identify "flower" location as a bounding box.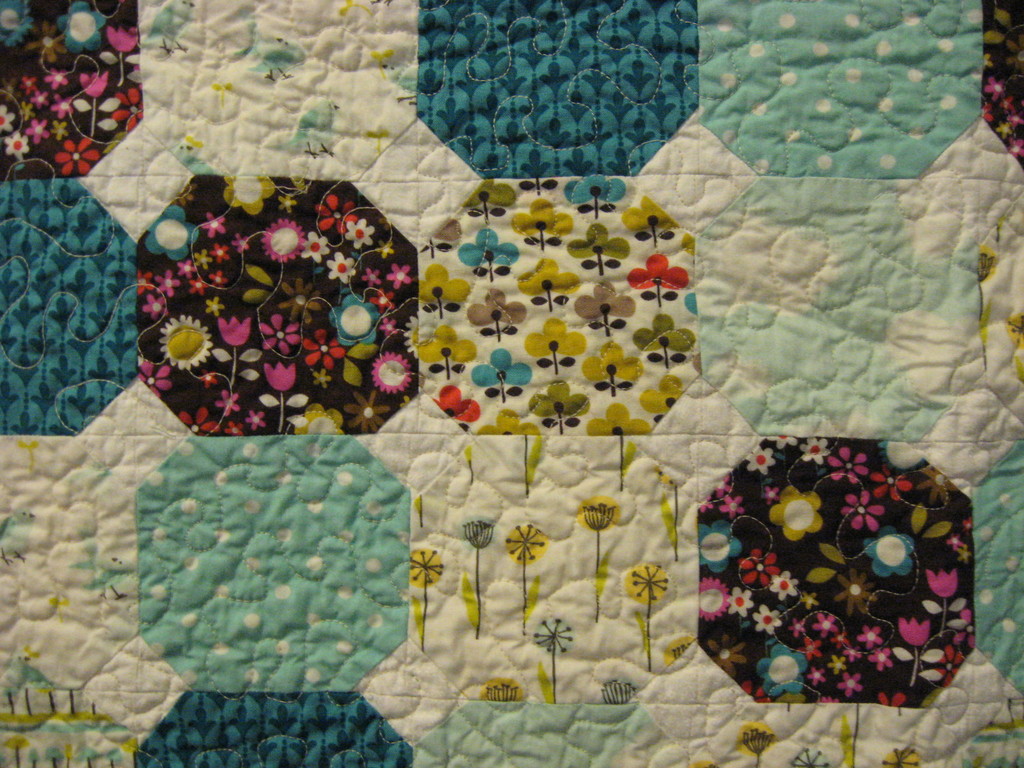
left=136, top=356, right=170, bottom=395.
